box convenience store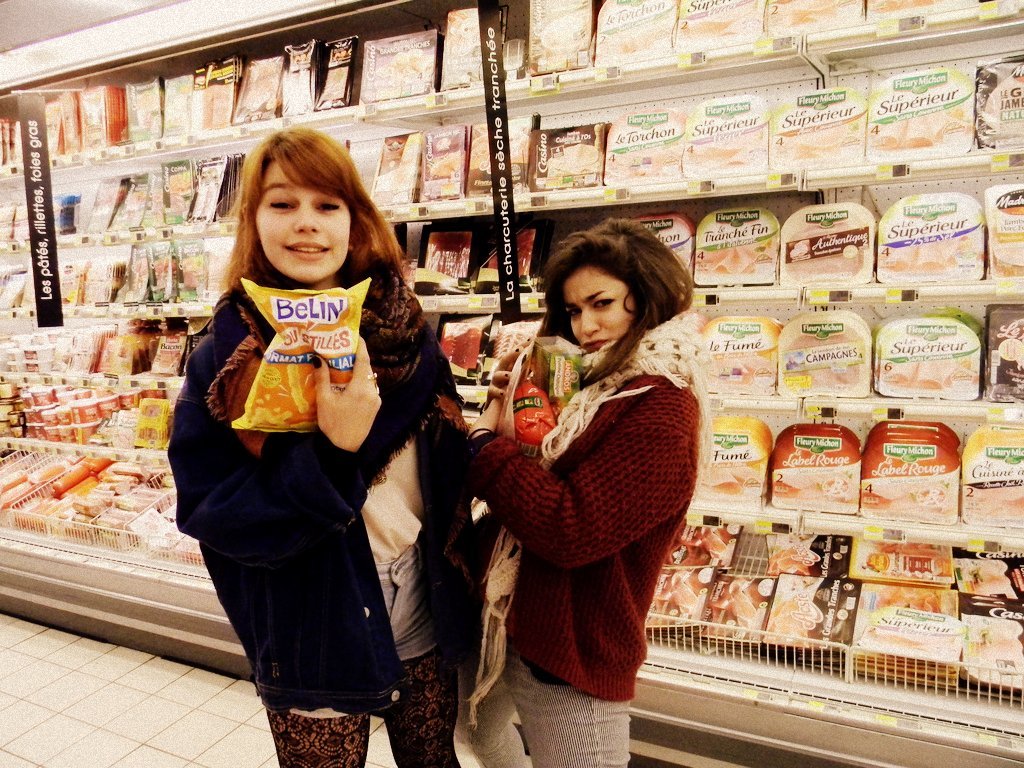
bbox=[0, 0, 1023, 767]
